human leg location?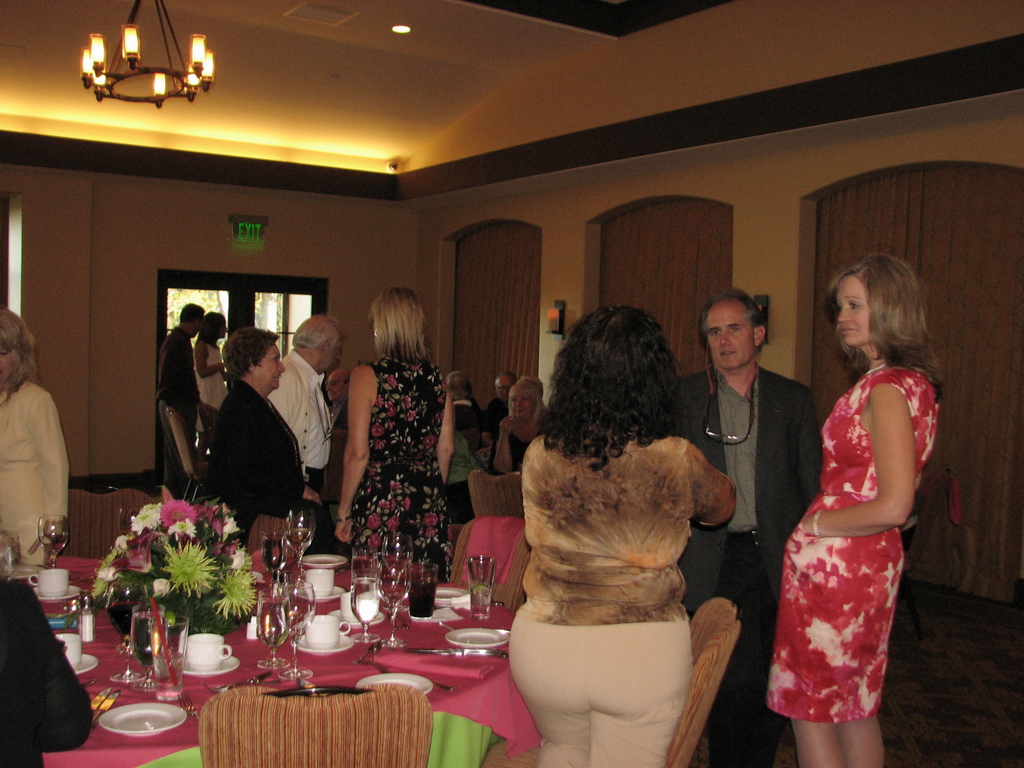
crop(831, 517, 900, 764)
